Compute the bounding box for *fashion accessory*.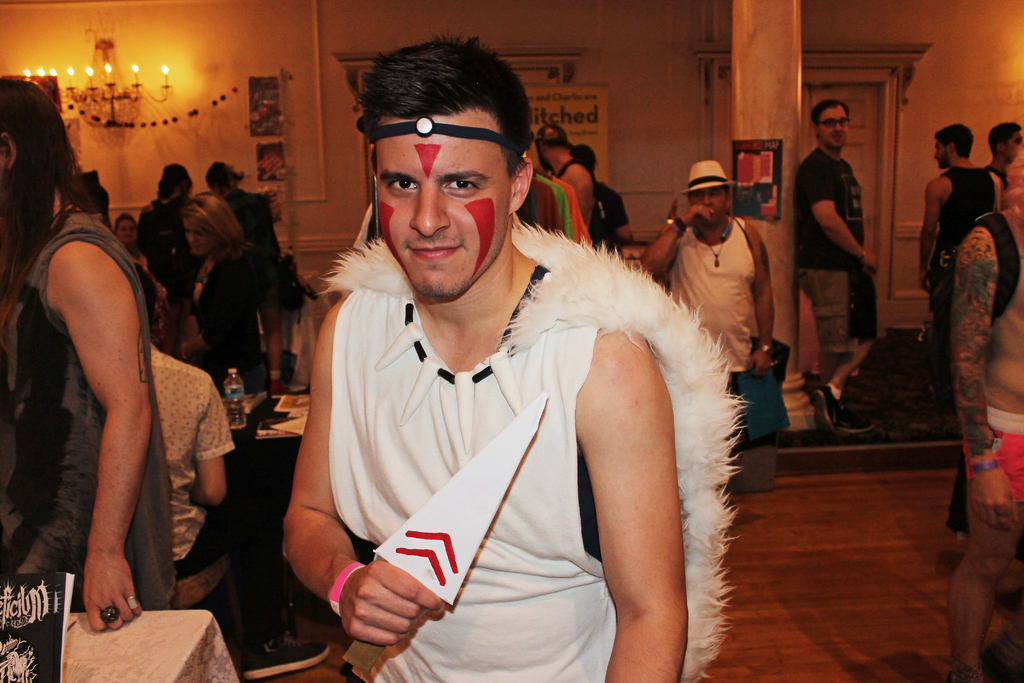
(319, 222, 748, 682).
